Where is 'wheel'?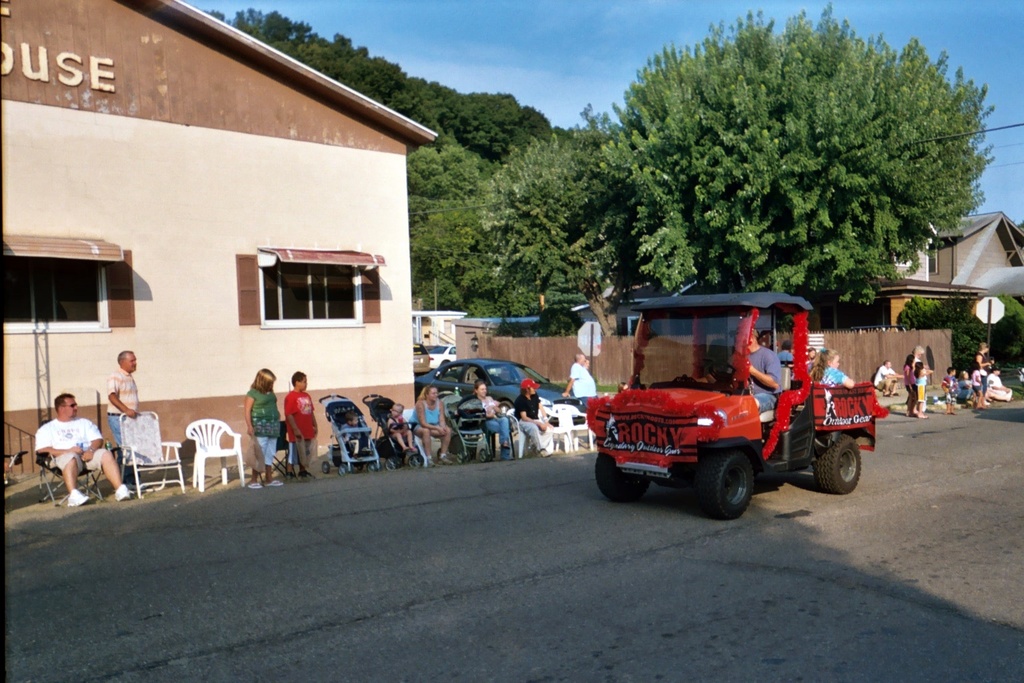
819/432/869/504.
